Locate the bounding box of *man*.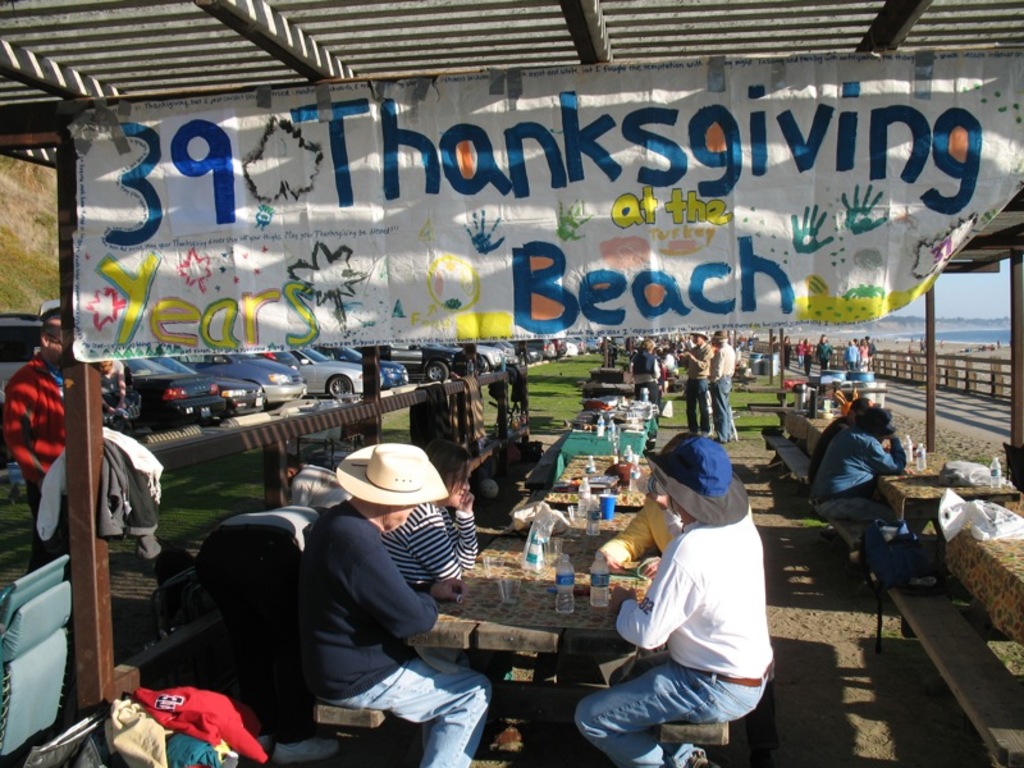
Bounding box: Rect(257, 448, 489, 751).
